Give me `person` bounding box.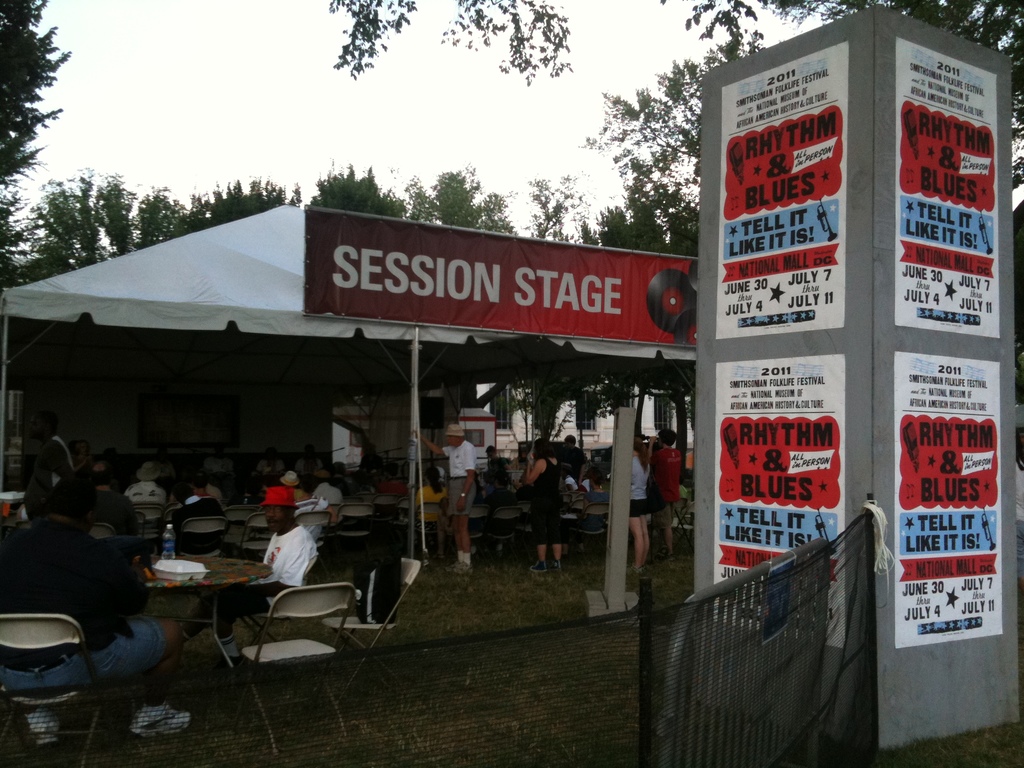
select_region(296, 445, 321, 476).
